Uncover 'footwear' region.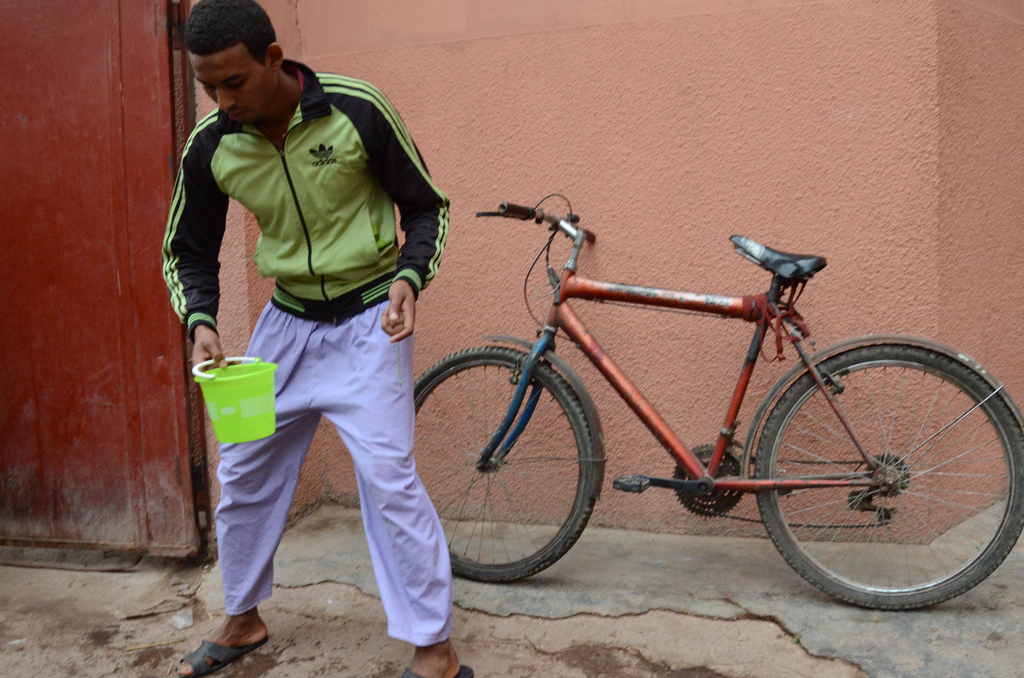
Uncovered: <box>398,665,473,677</box>.
